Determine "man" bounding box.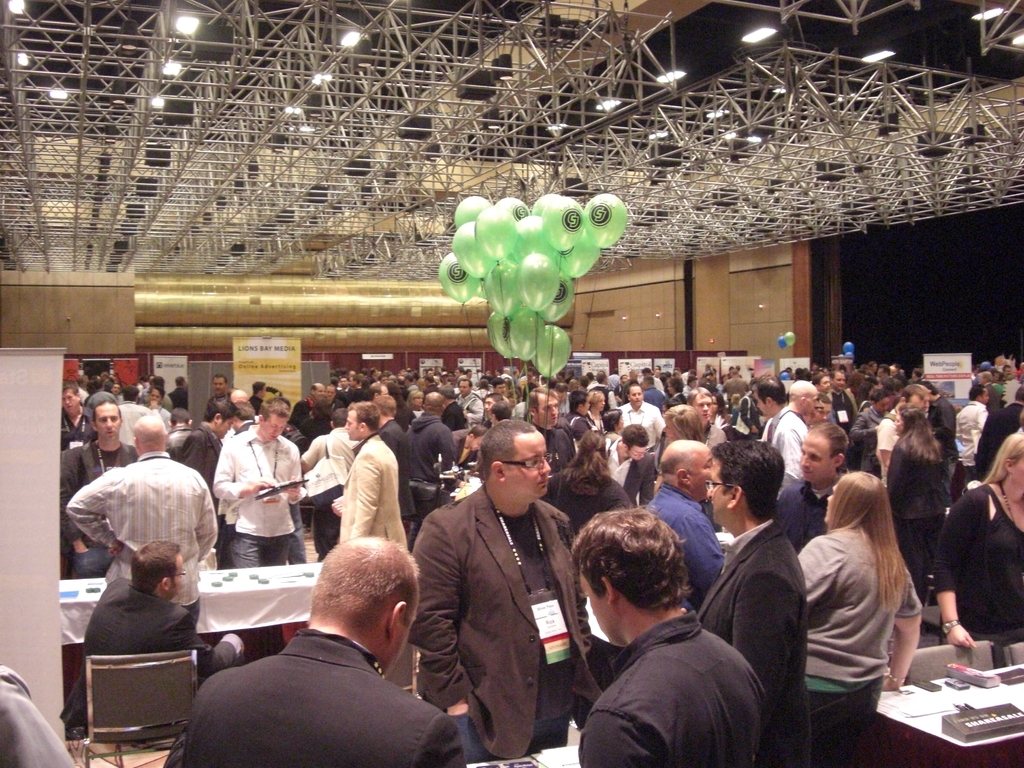
Determined: 685:387:734:451.
